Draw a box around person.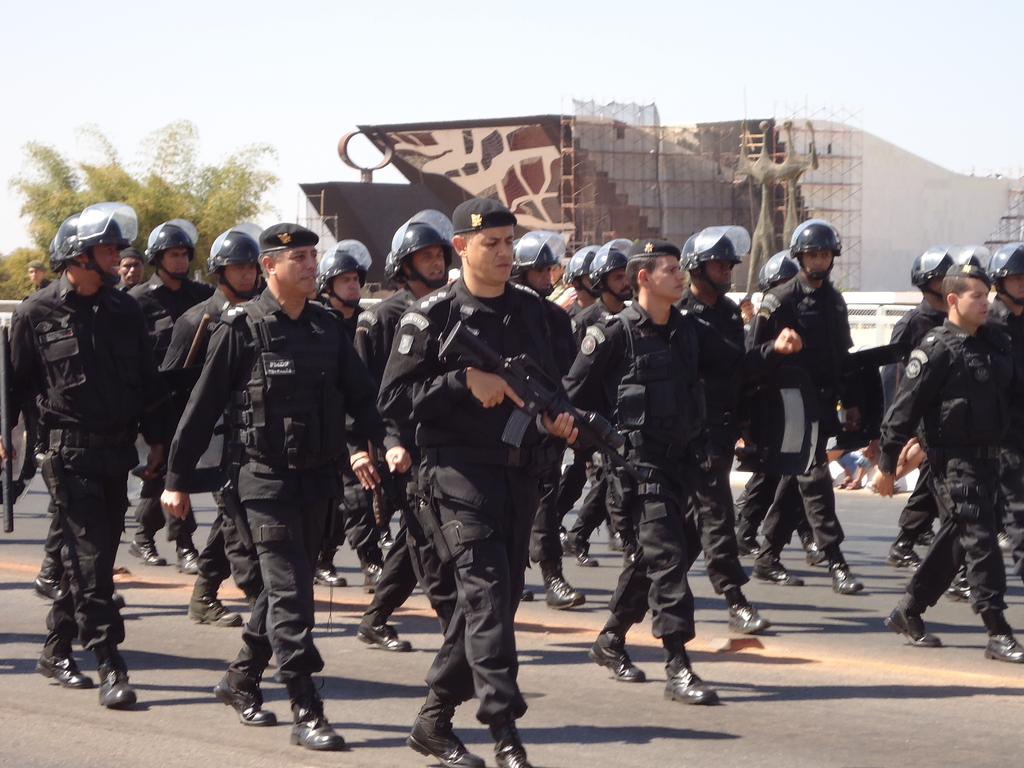
27, 215, 165, 717.
